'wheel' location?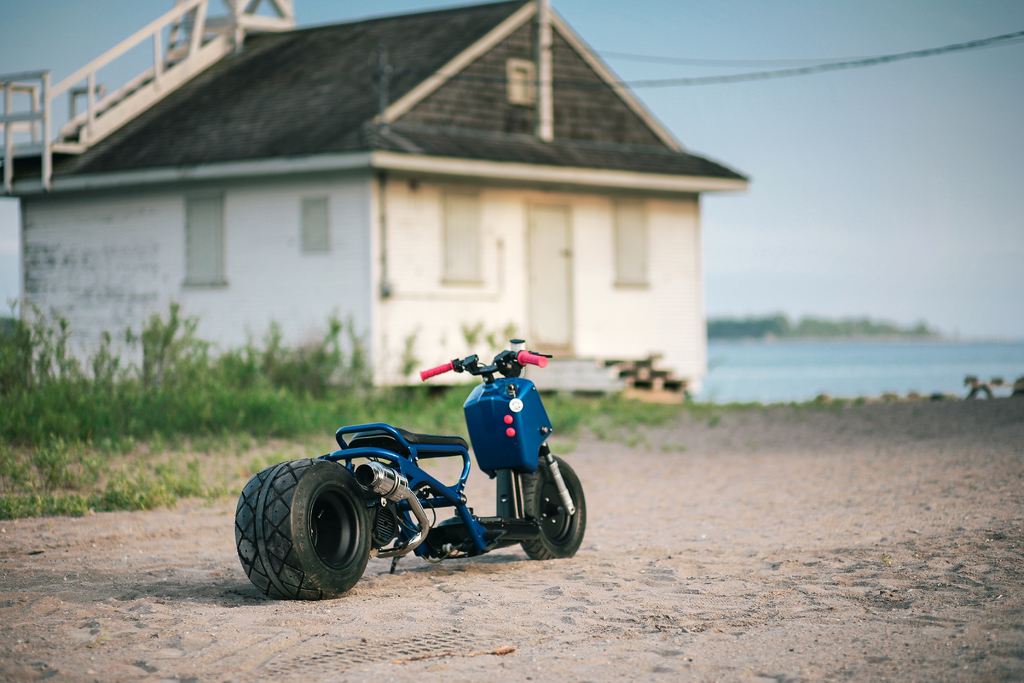
237/454/371/599
